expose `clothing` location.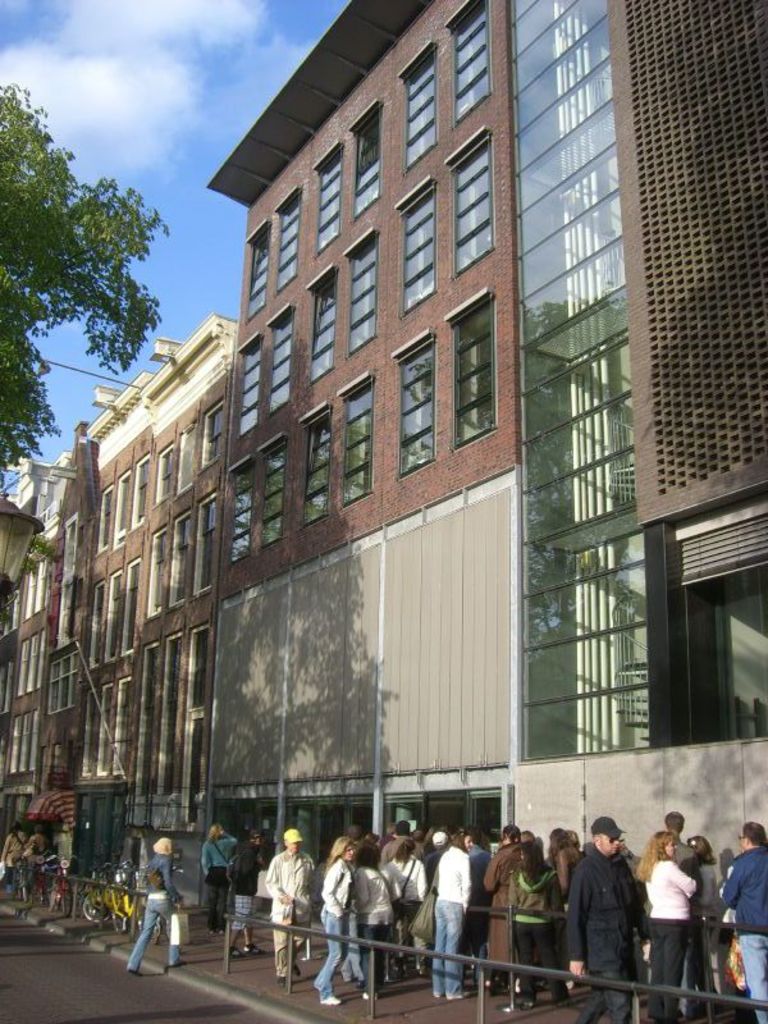
Exposed at 726, 842, 767, 1019.
